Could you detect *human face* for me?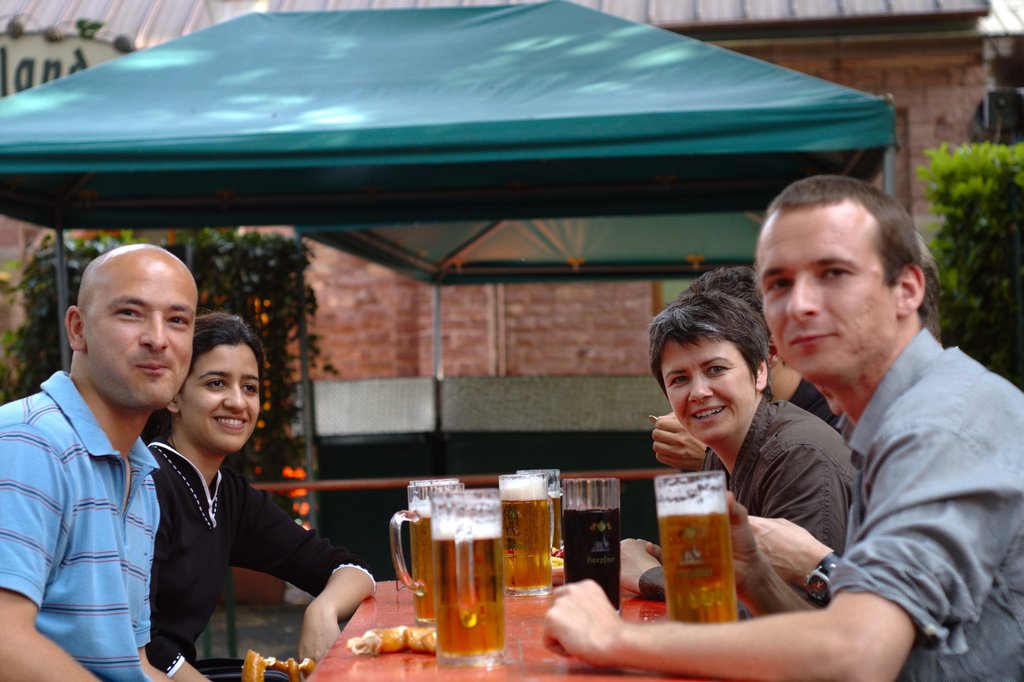
Detection result: x1=84, y1=262, x2=198, y2=407.
